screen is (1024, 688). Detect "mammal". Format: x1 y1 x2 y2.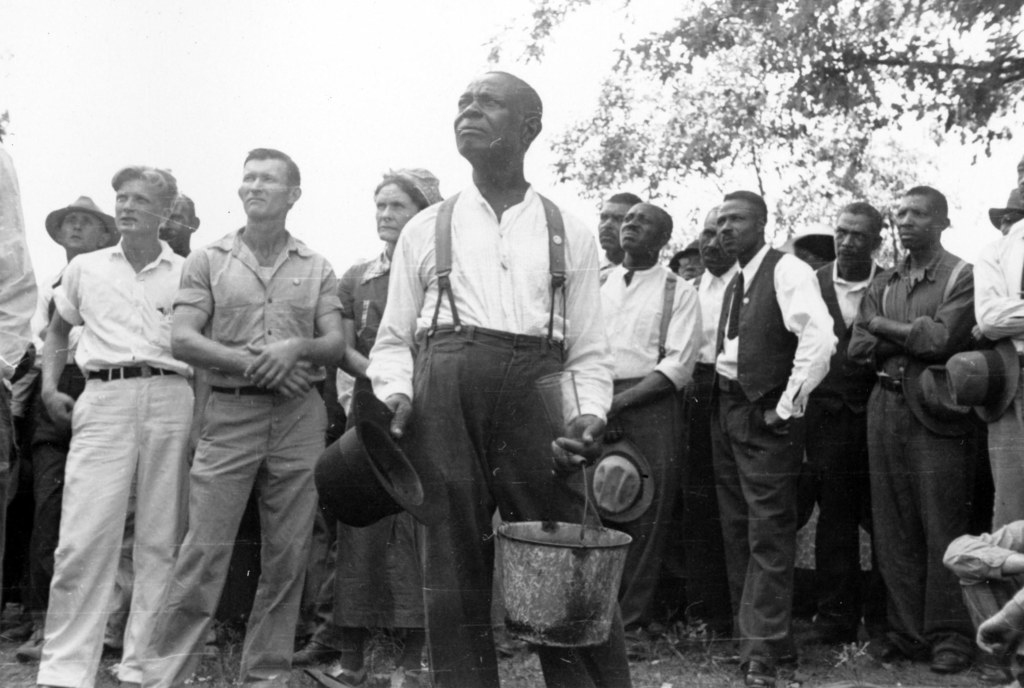
966 151 1023 676.
